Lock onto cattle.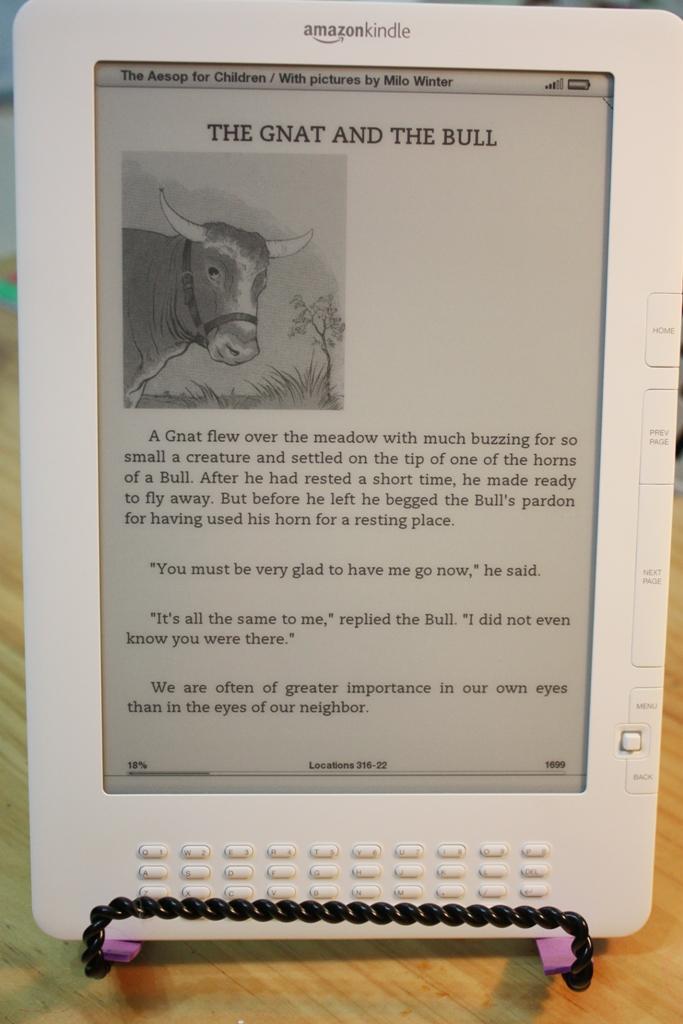
Locked: [left=133, top=174, right=317, bottom=352].
